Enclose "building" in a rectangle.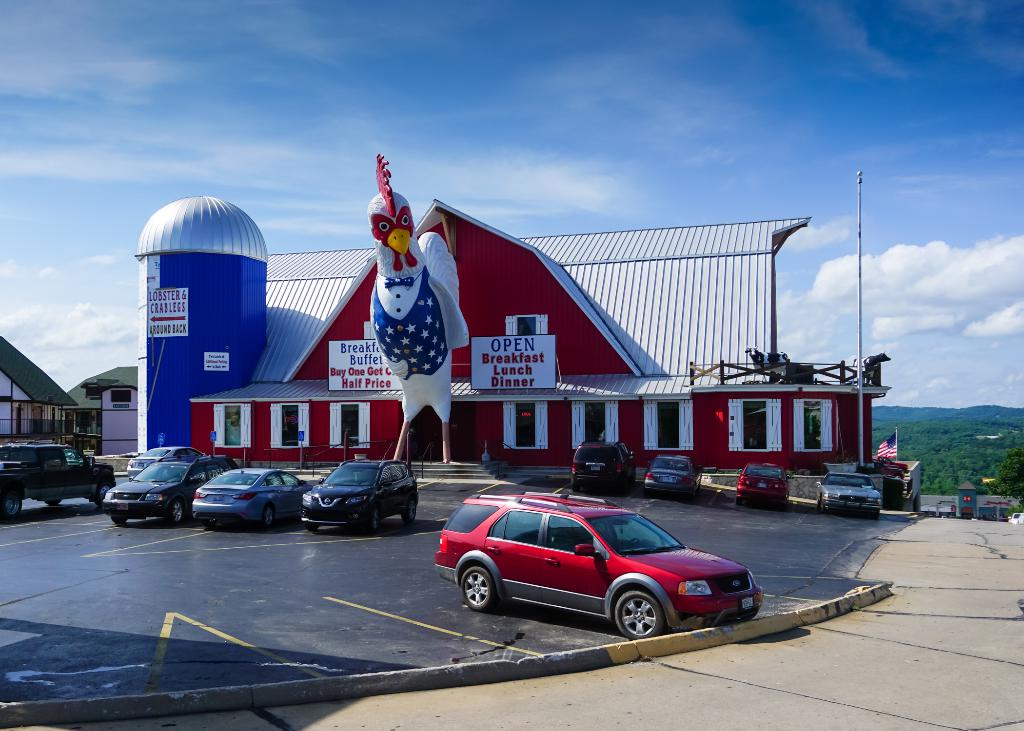
[137,150,895,489].
